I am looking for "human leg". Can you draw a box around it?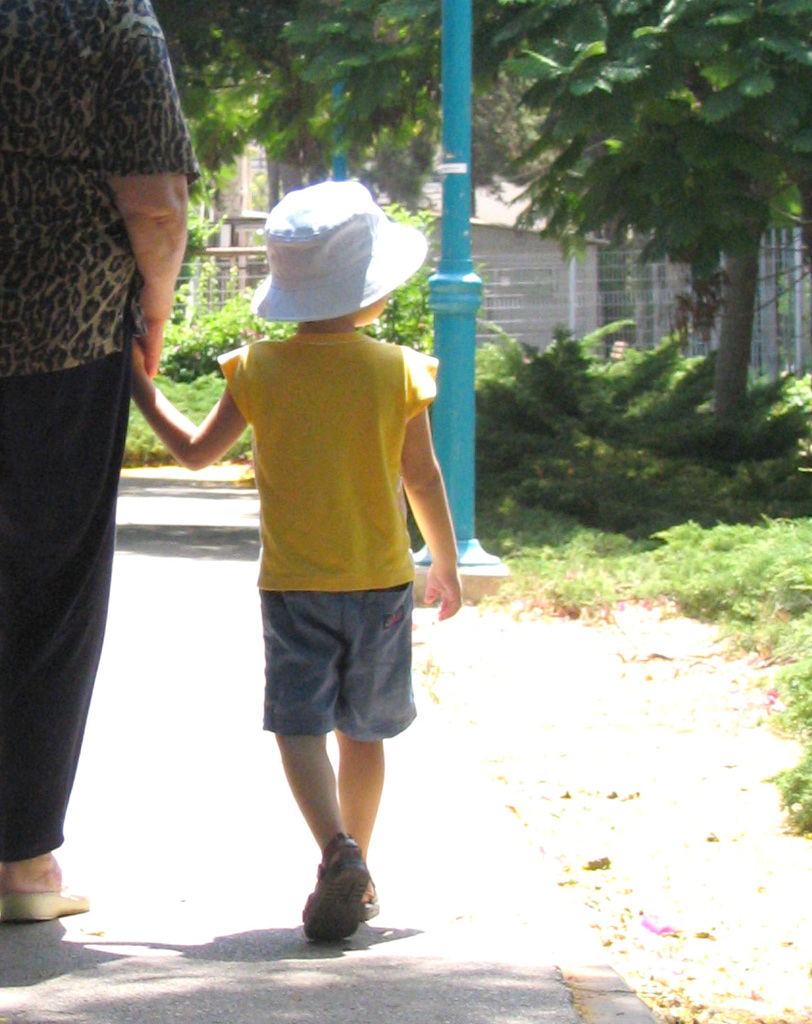
Sure, the bounding box is {"x1": 280, "y1": 729, "x2": 393, "y2": 947}.
